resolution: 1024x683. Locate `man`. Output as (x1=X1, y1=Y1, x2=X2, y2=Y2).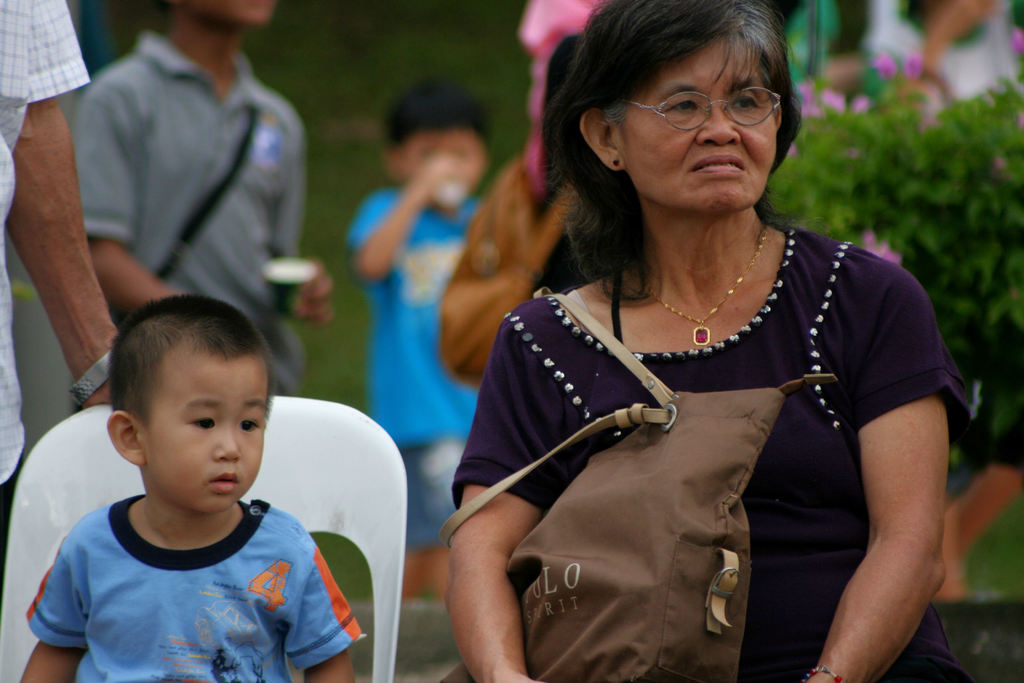
(x1=70, y1=0, x2=337, y2=411).
